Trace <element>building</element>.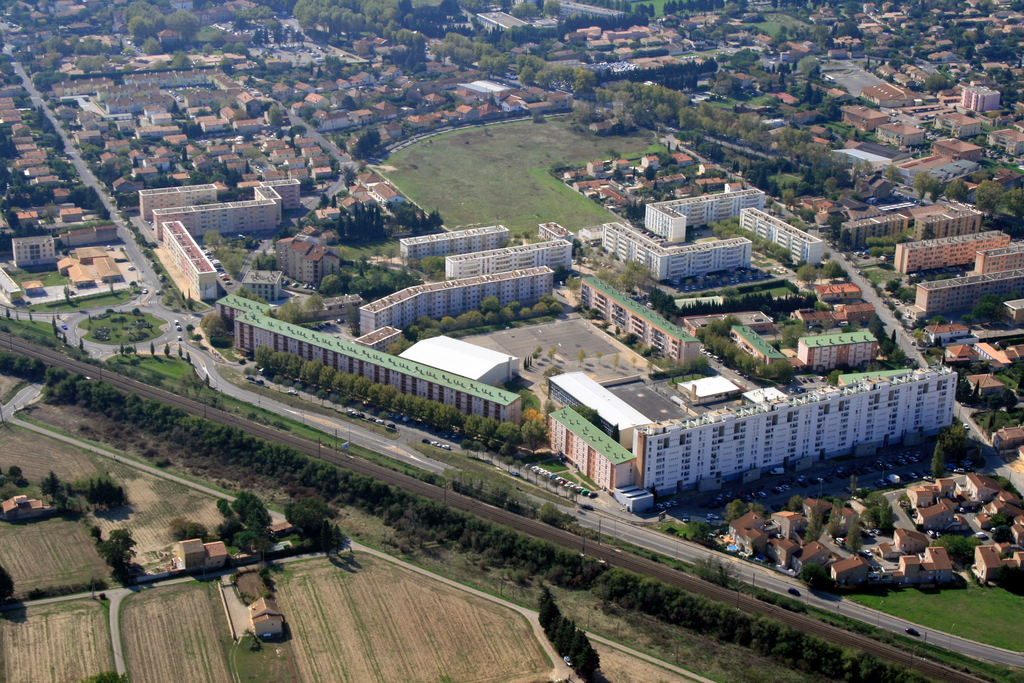
Traced to crop(916, 211, 982, 241).
